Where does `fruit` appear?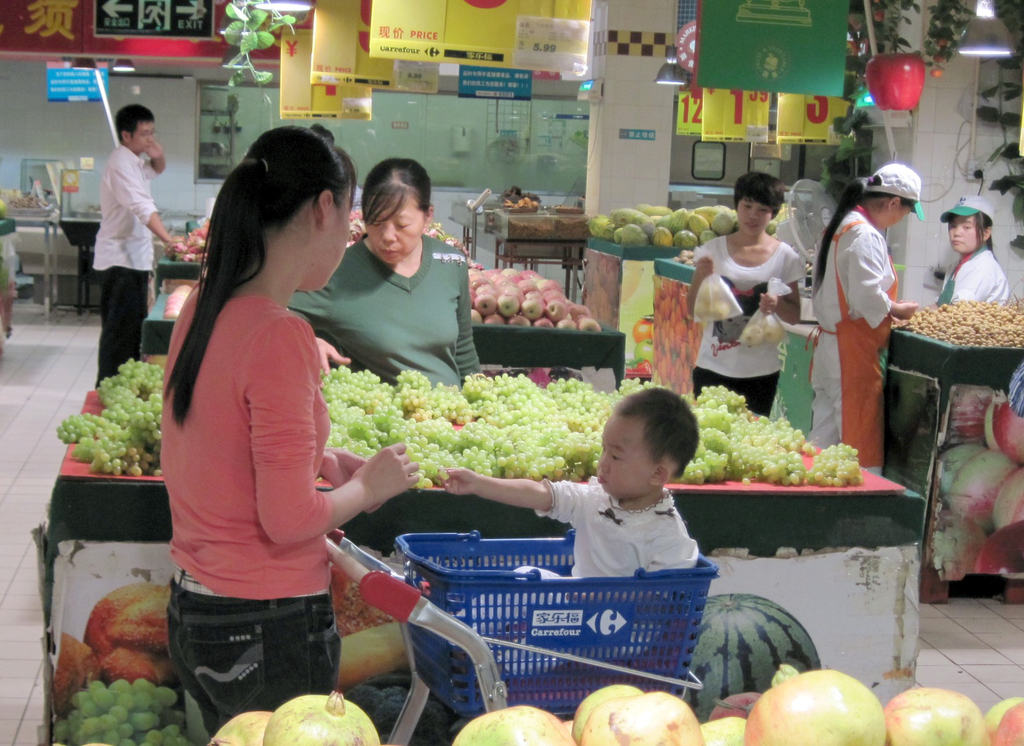
Appears at locate(745, 667, 885, 745).
